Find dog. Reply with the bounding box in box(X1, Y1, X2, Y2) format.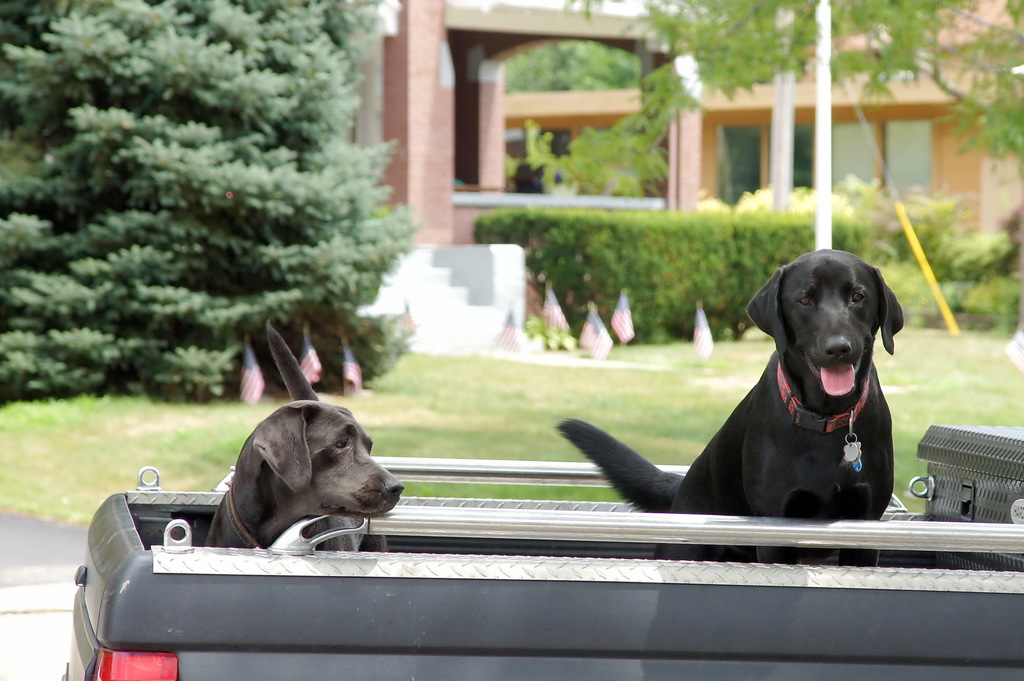
box(202, 322, 404, 552).
